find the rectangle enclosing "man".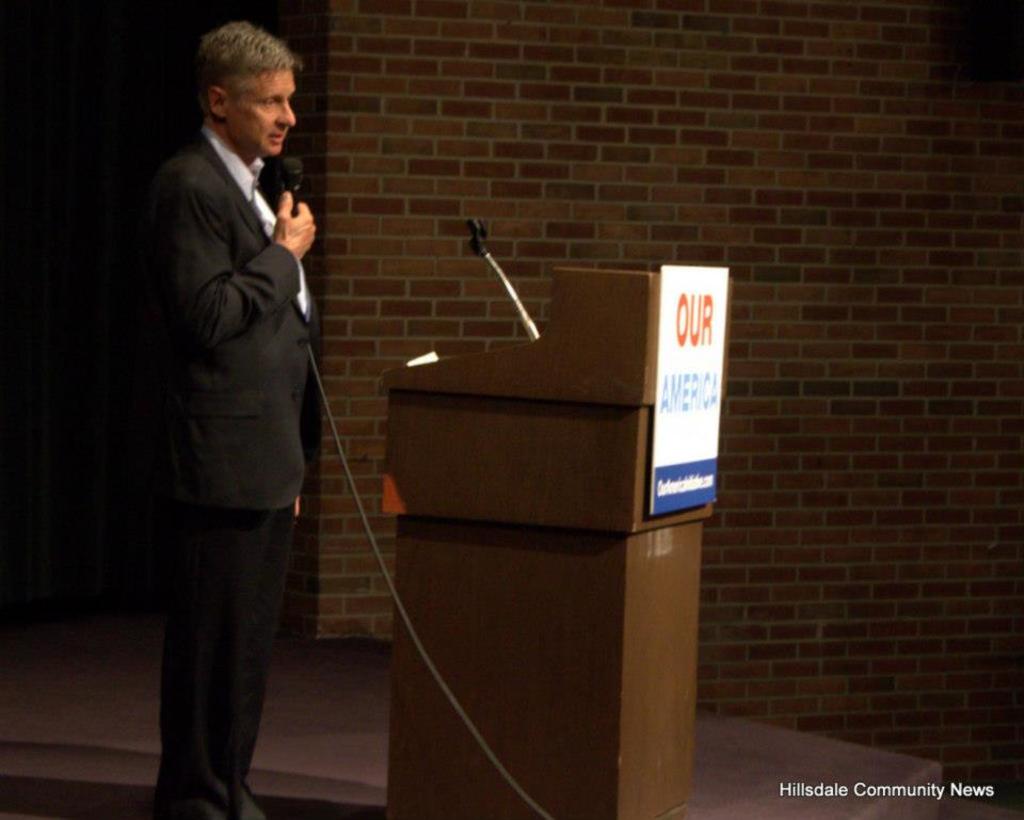
[117,6,345,795].
